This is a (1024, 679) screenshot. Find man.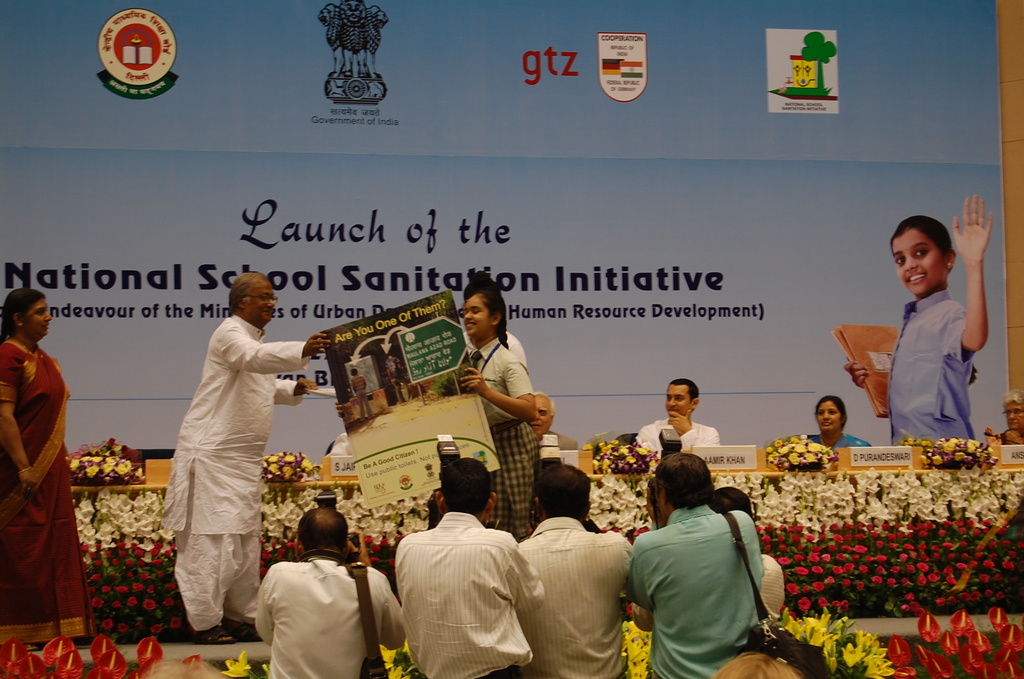
Bounding box: left=637, top=377, right=720, bottom=456.
